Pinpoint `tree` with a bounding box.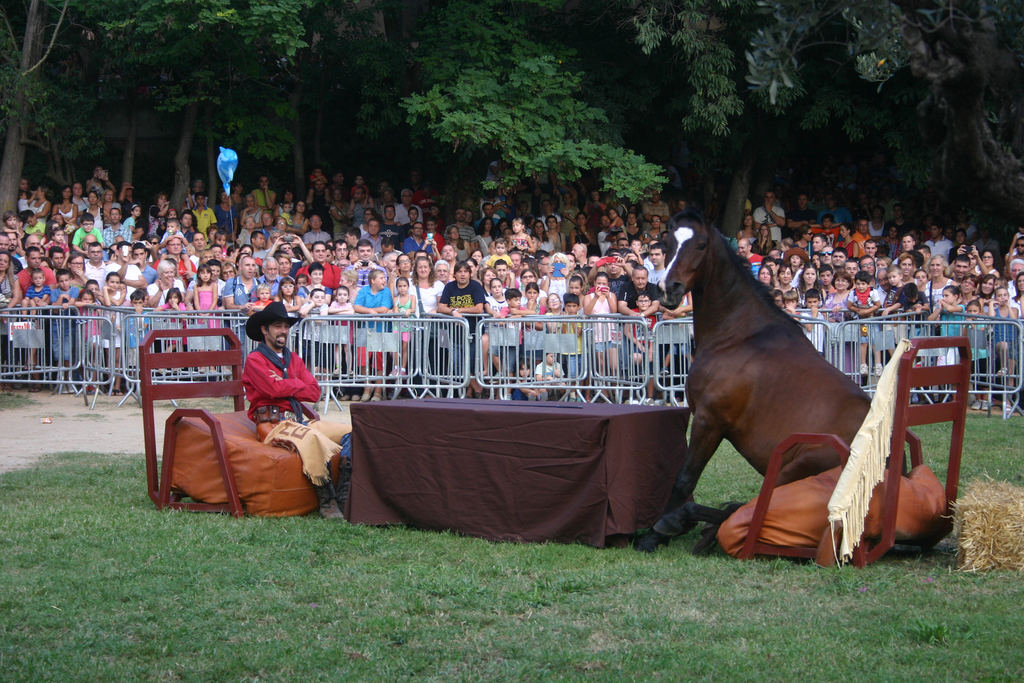
x1=387, y1=0, x2=679, y2=246.
